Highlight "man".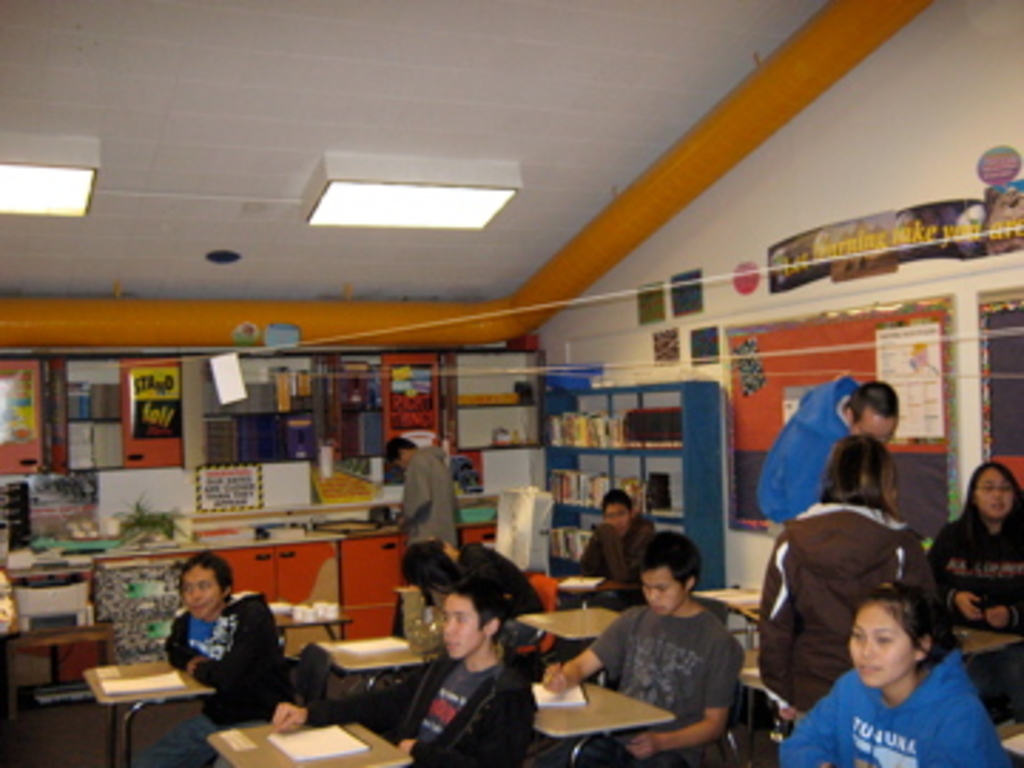
Highlighted region: region(538, 529, 745, 765).
